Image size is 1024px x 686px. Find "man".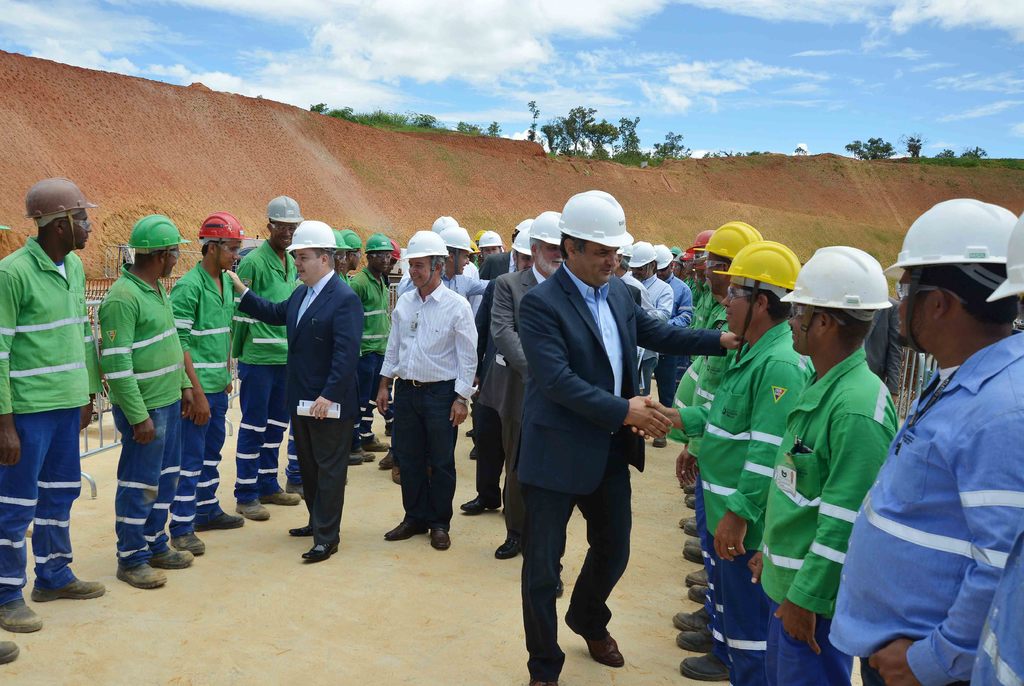
167, 210, 248, 559.
